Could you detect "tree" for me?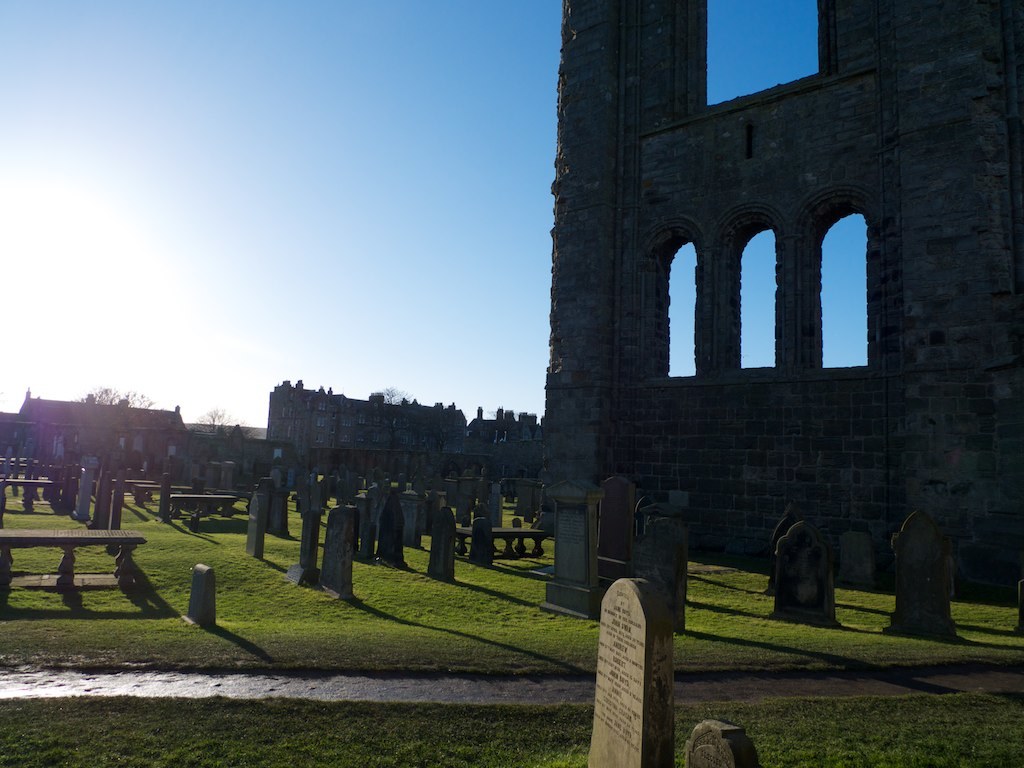
Detection result: (60,384,162,473).
